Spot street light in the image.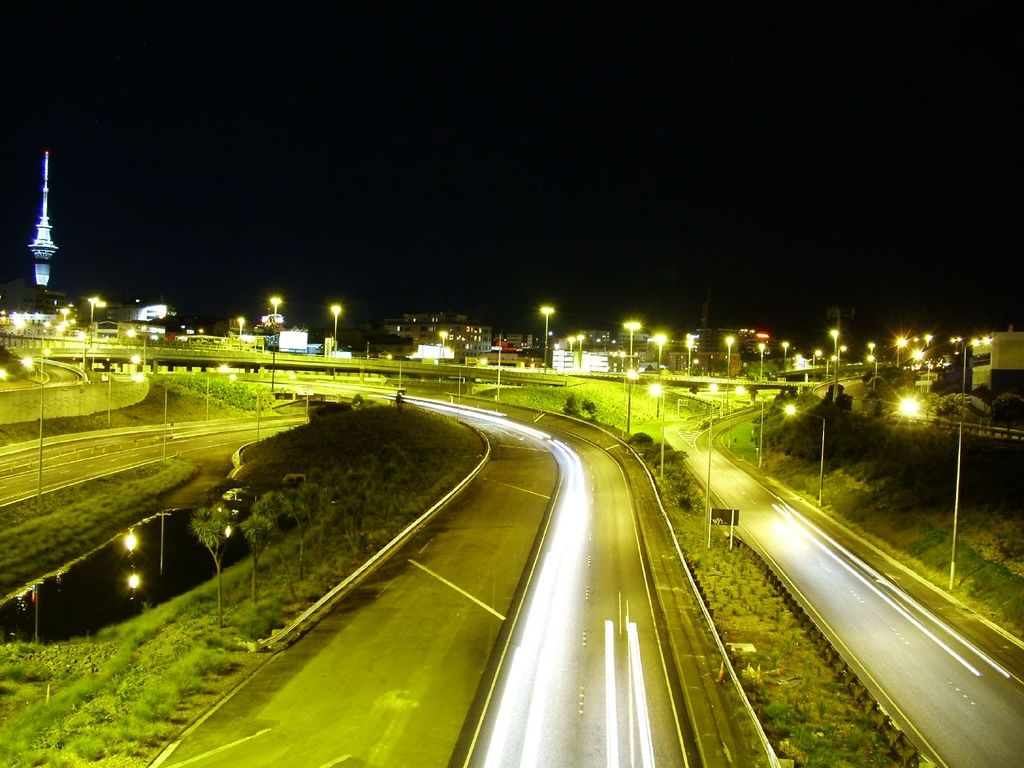
street light found at 622:322:642:366.
